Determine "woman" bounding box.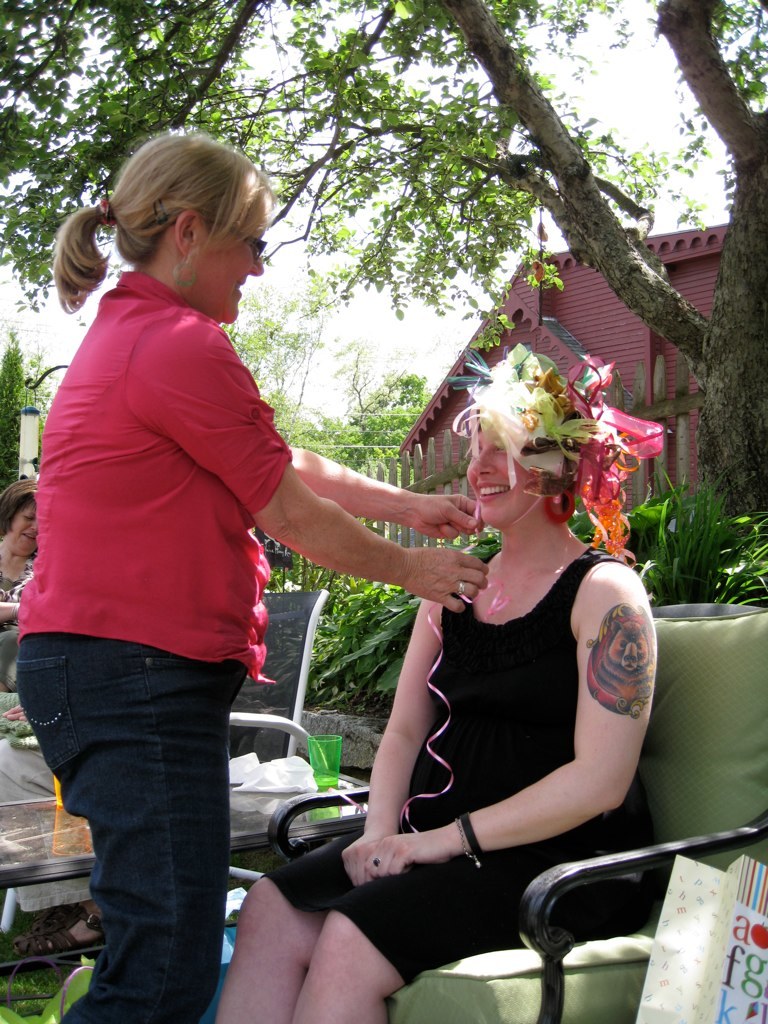
Determined: bbox(302, 285, 681, 989).
